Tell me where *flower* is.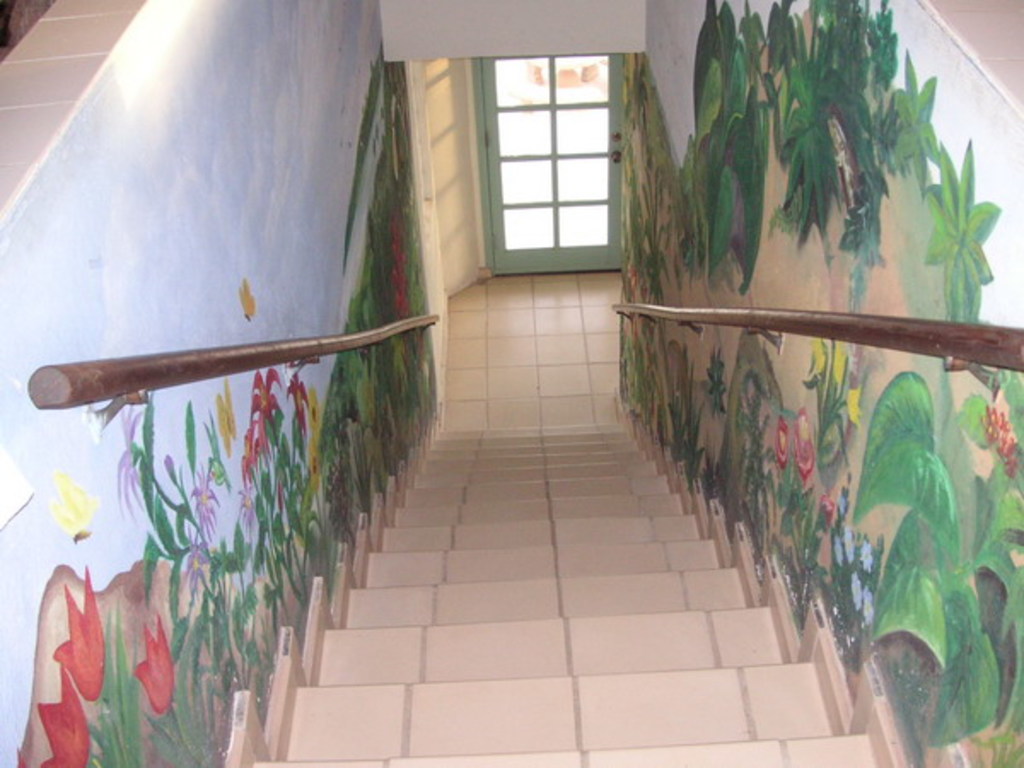
*flower* is at select_region(249, 364, 283, 439).
